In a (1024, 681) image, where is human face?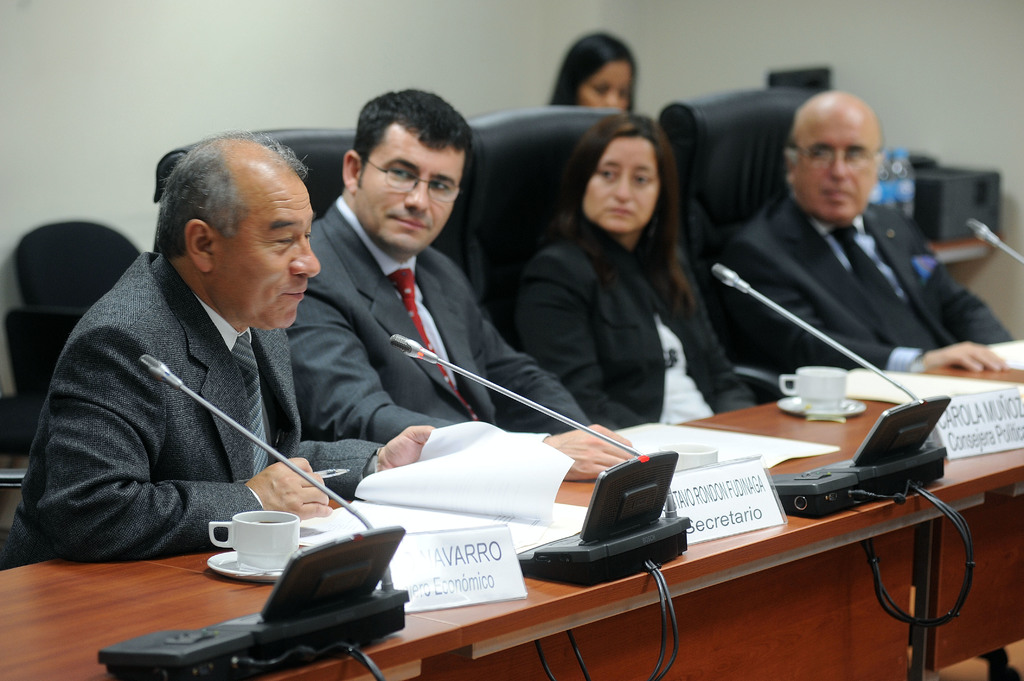
rect(212, 169, 321, 329).
